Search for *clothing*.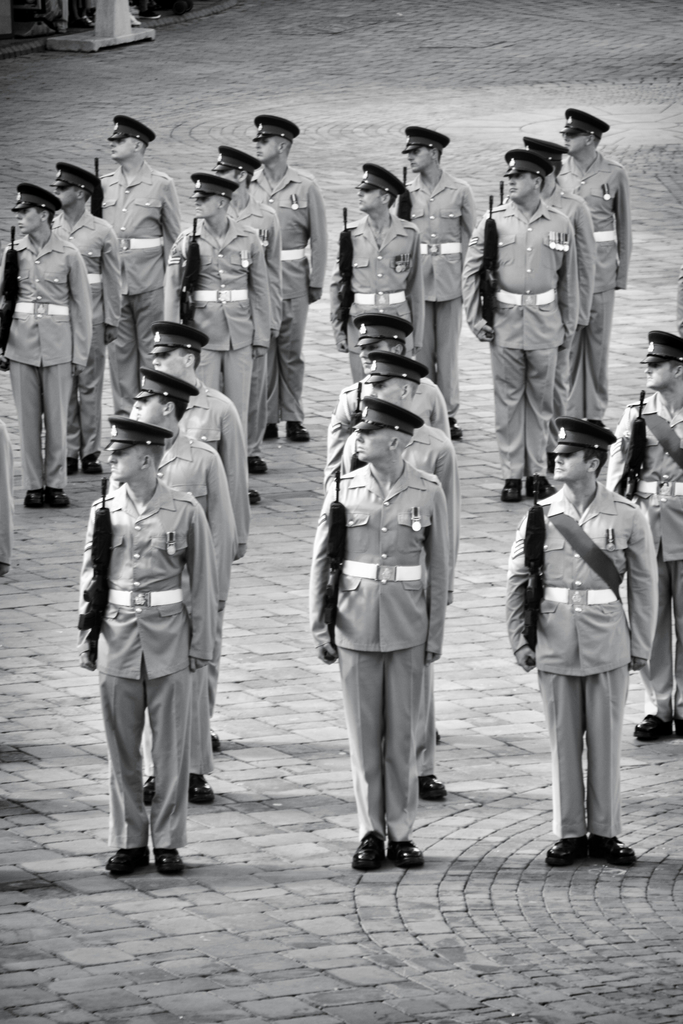
Found at {"x1": 148, "y1": 437, "x2": 248, "y2": 794}.
